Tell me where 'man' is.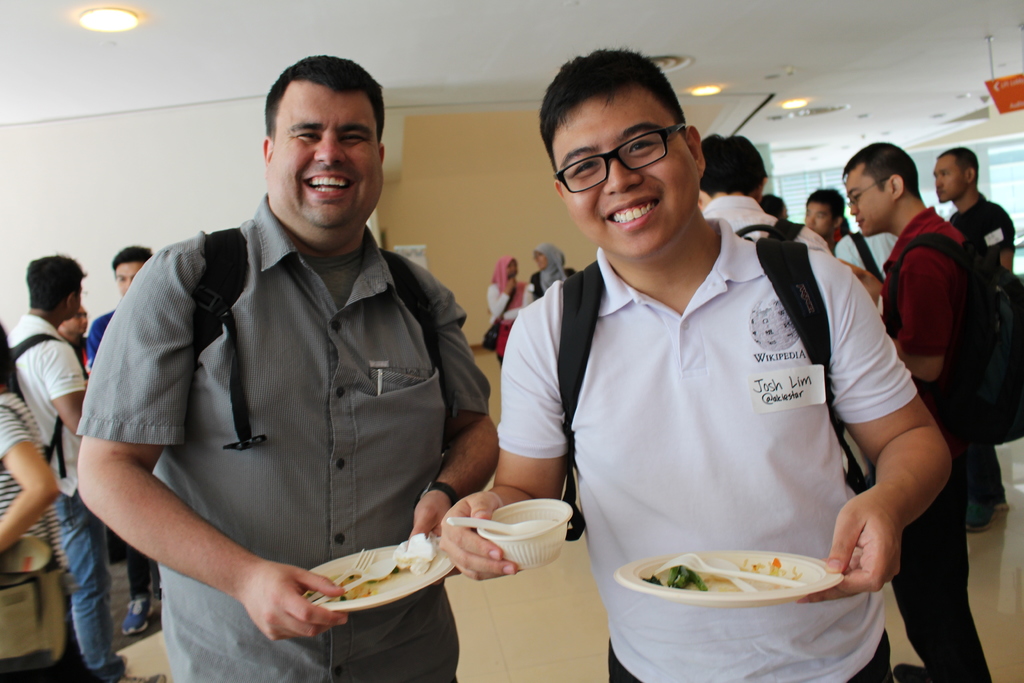
'man' is at {"x1": 696, "y1": 130, "x2": 830, "y2": 260}.
